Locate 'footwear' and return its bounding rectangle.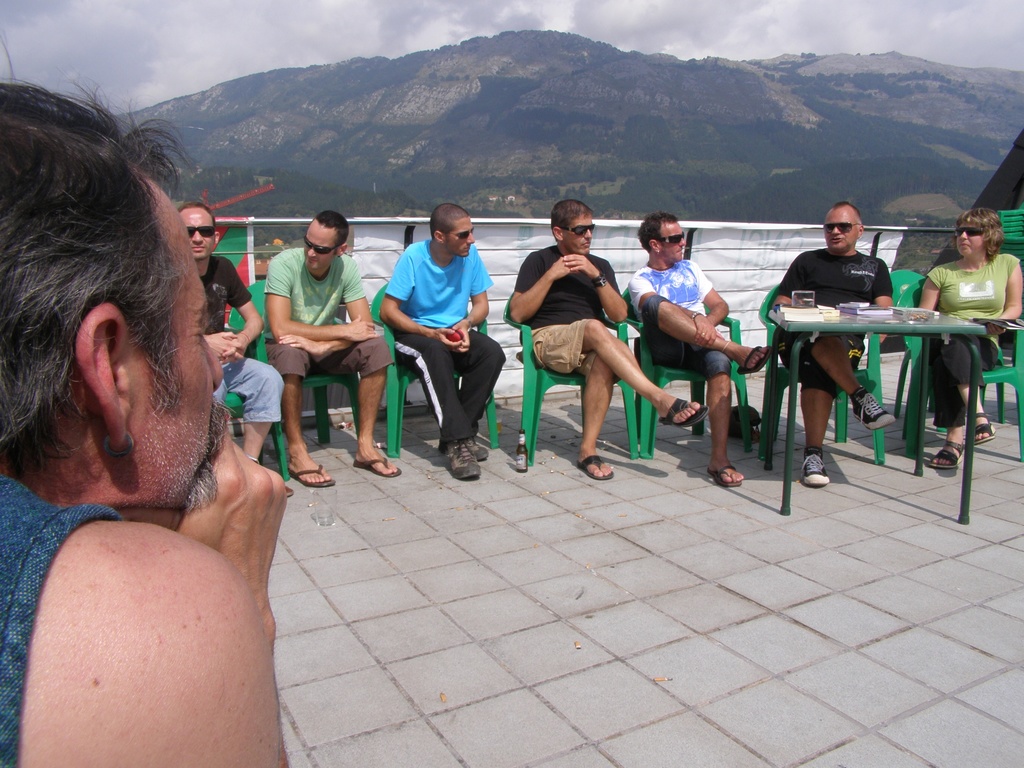
x1=806, y1=450, x2=829, y2=488.
